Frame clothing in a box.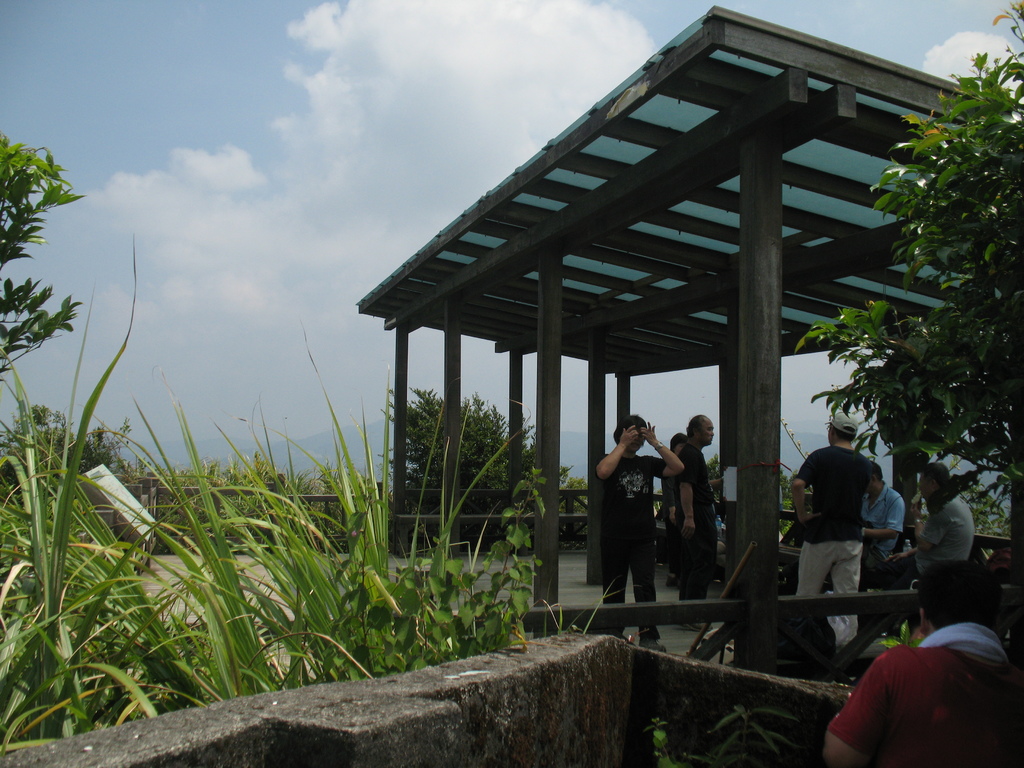
{"left": 592, "top": 451, "right": 669, "bottom": 640}.
